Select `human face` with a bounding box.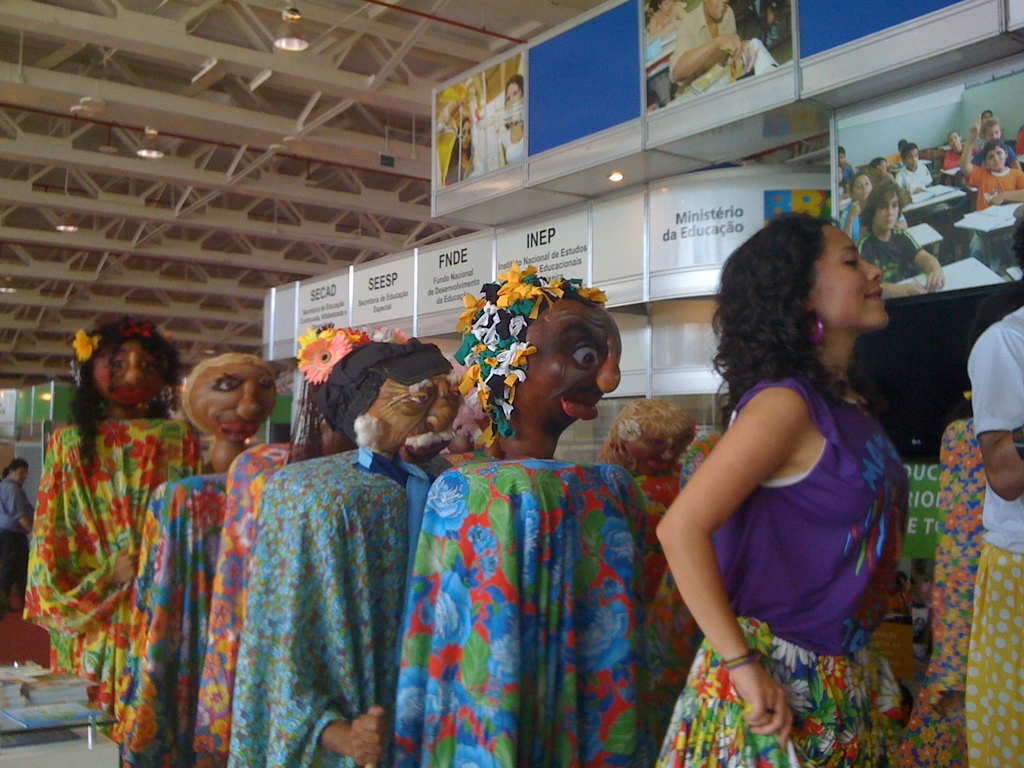
(369, 373, 459, 460).
